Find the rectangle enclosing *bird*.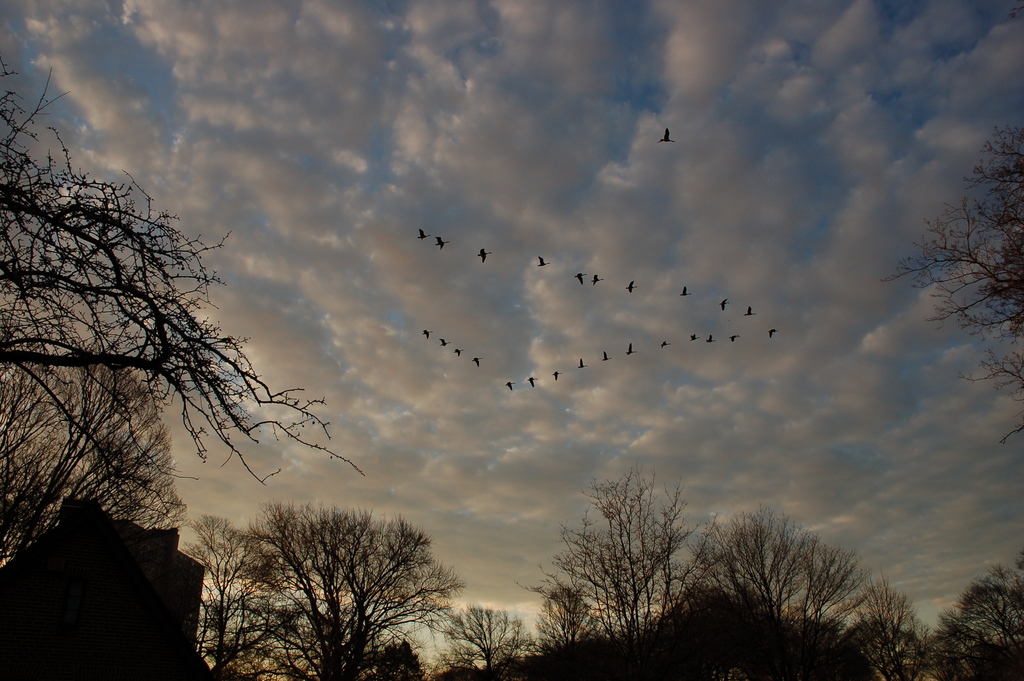
477/357/486/368.
